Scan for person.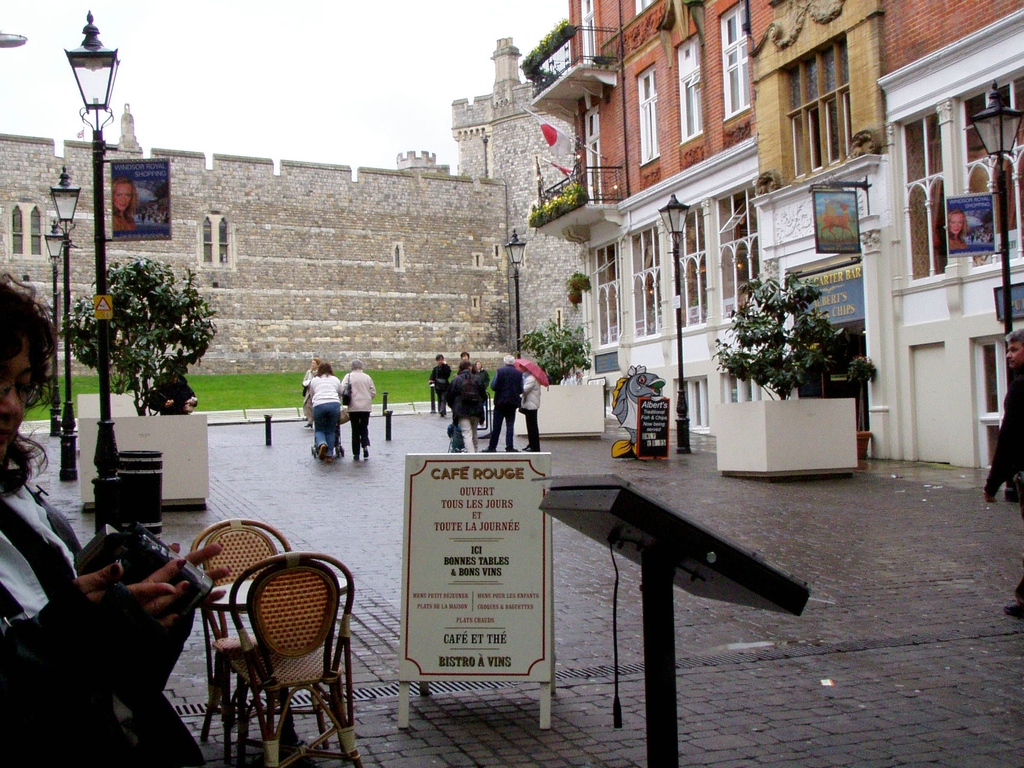
Scan result: bbox(520, 368, 540, 451).
